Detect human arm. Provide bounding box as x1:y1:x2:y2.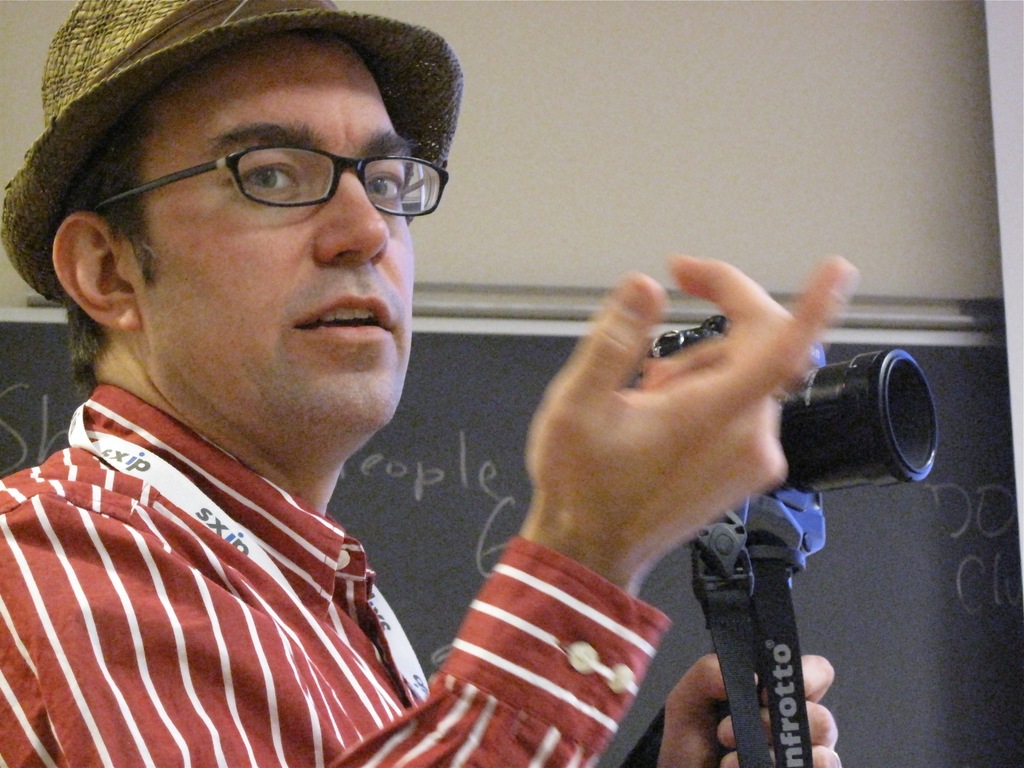
616:648:841:767.
